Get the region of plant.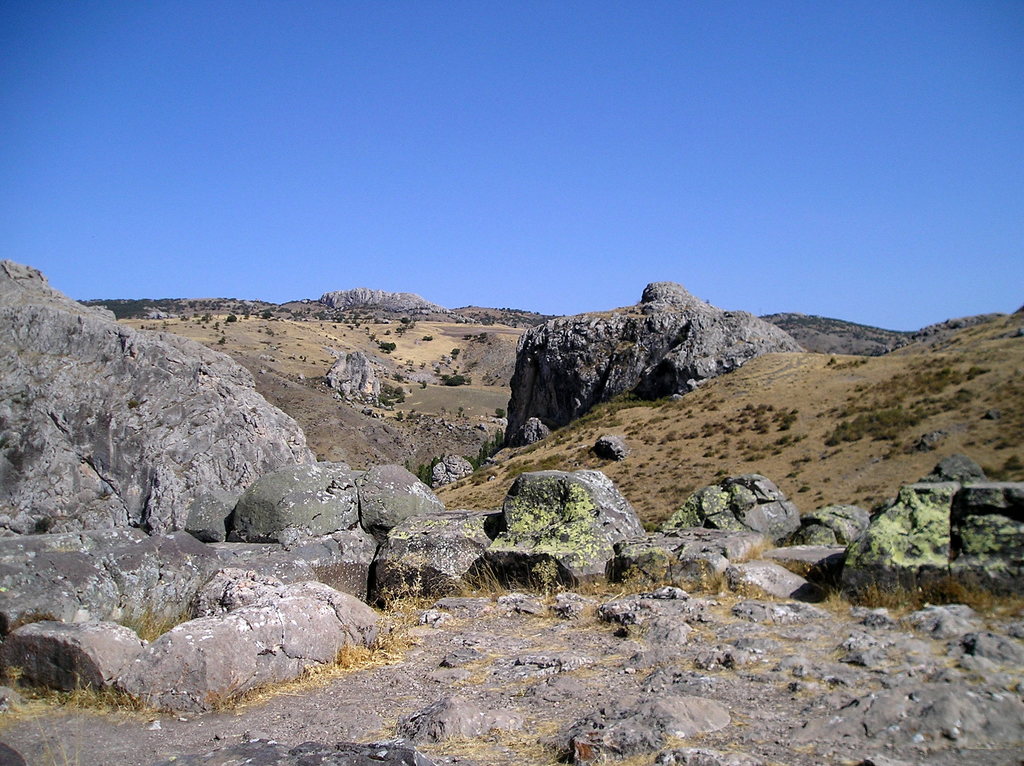
rect(740, 401, 762, 415).
